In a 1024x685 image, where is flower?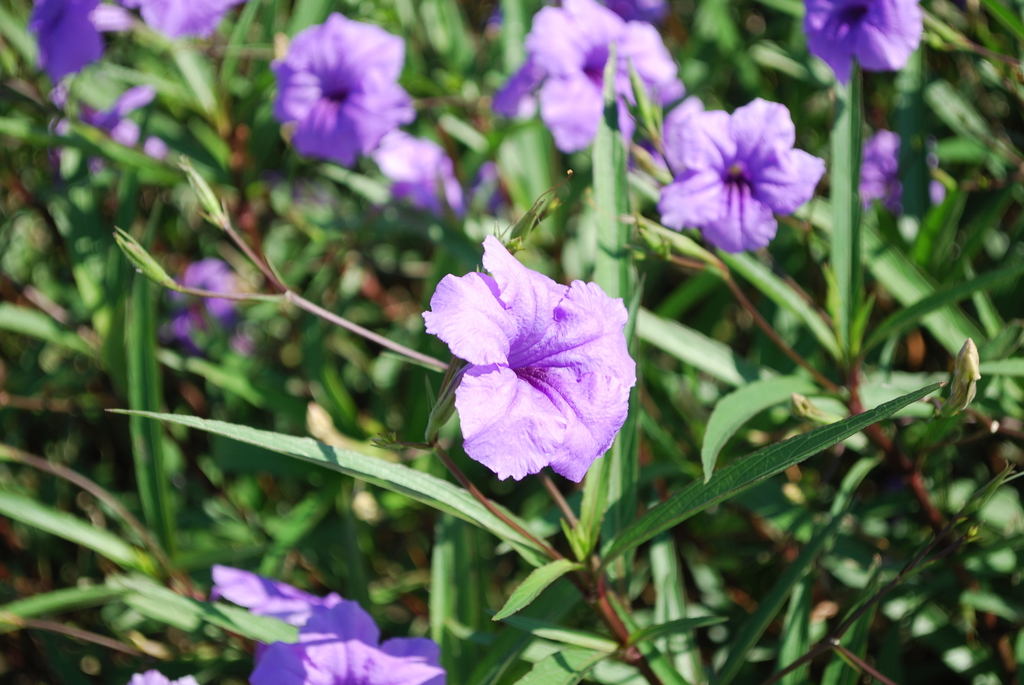
box=[422, 233, 636, 484].
